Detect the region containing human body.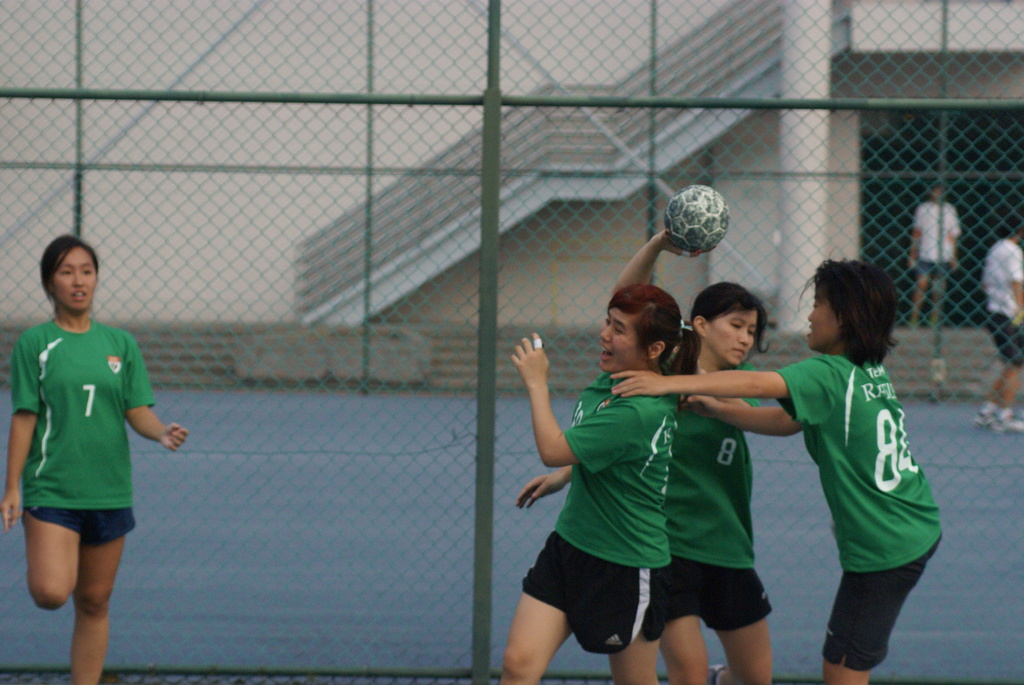
972 220 1023 435.
